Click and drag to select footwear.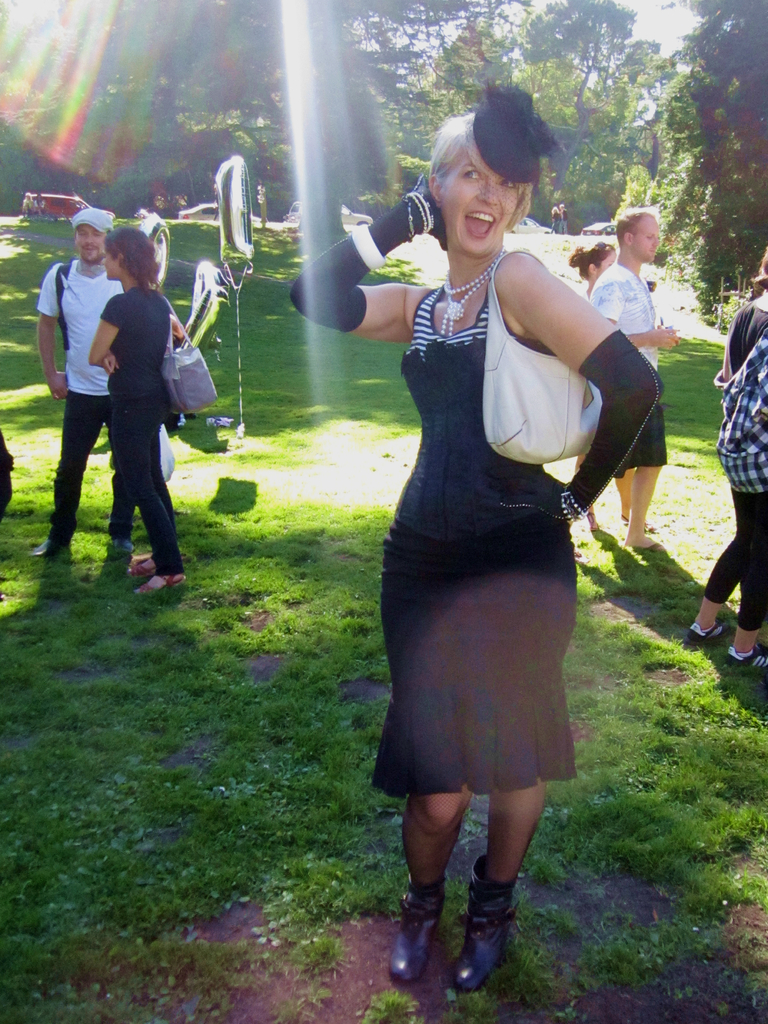
Selection: [126, 547, 164, 577].
